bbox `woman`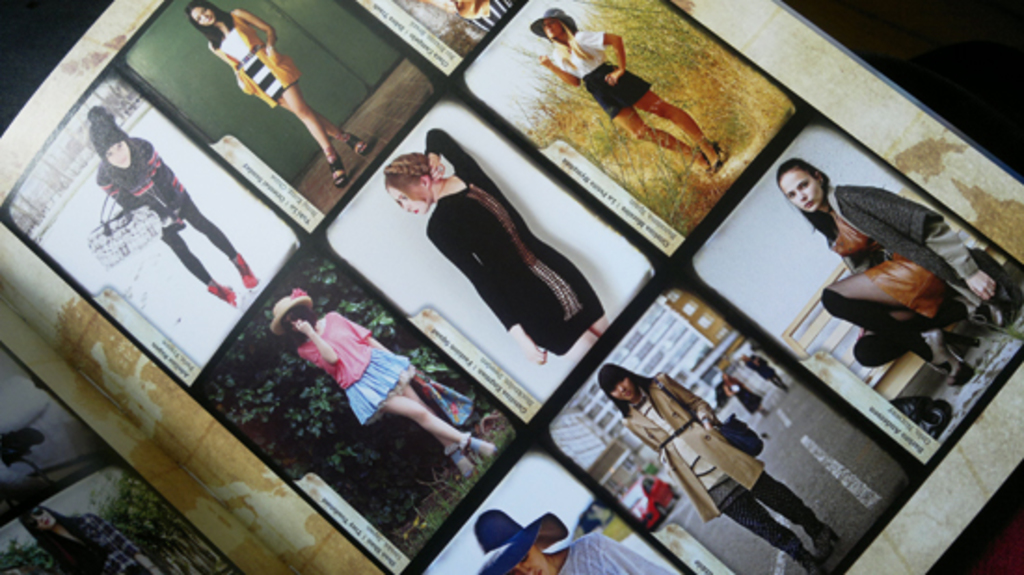
bbox(272, 281, 505, 473)
